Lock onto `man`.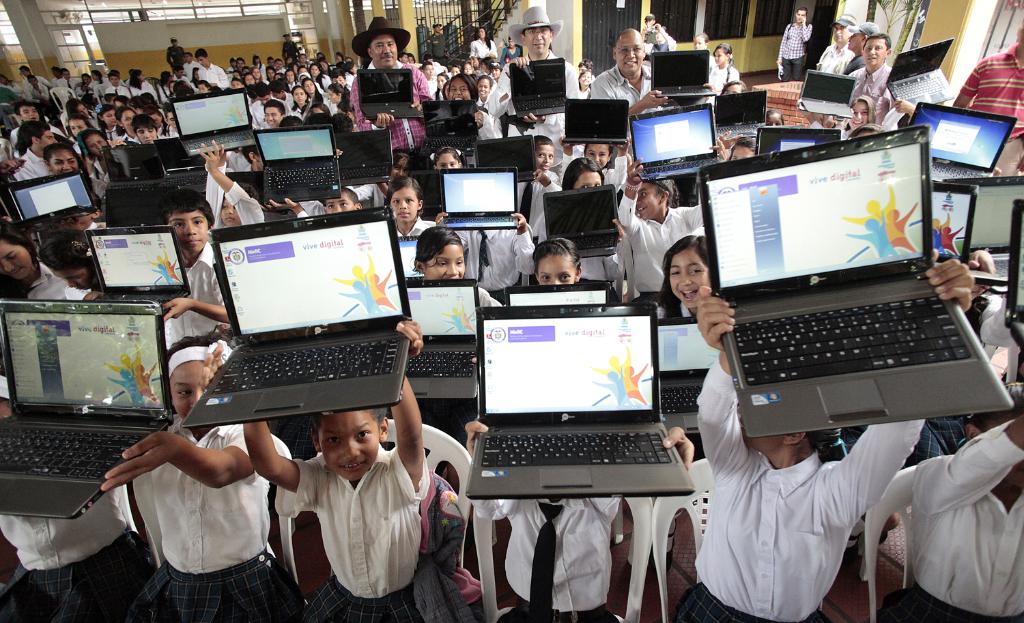
Locked: 167 34 188 72.
